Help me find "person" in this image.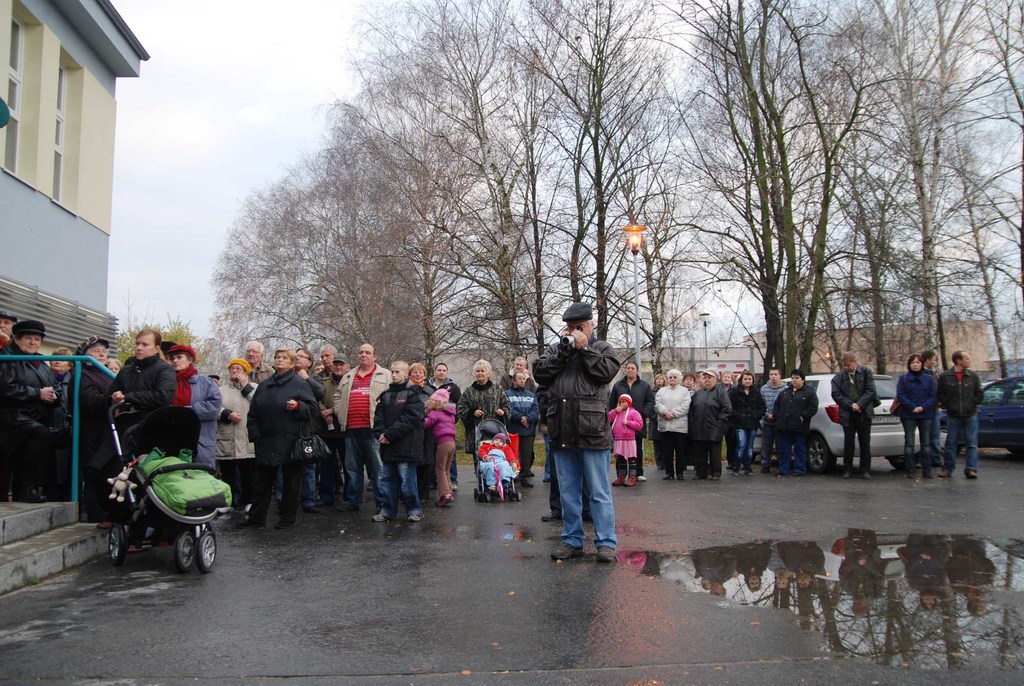
Found it: {"x1": 612, "y1": 361, "x2": 658, "y2": 464}.
